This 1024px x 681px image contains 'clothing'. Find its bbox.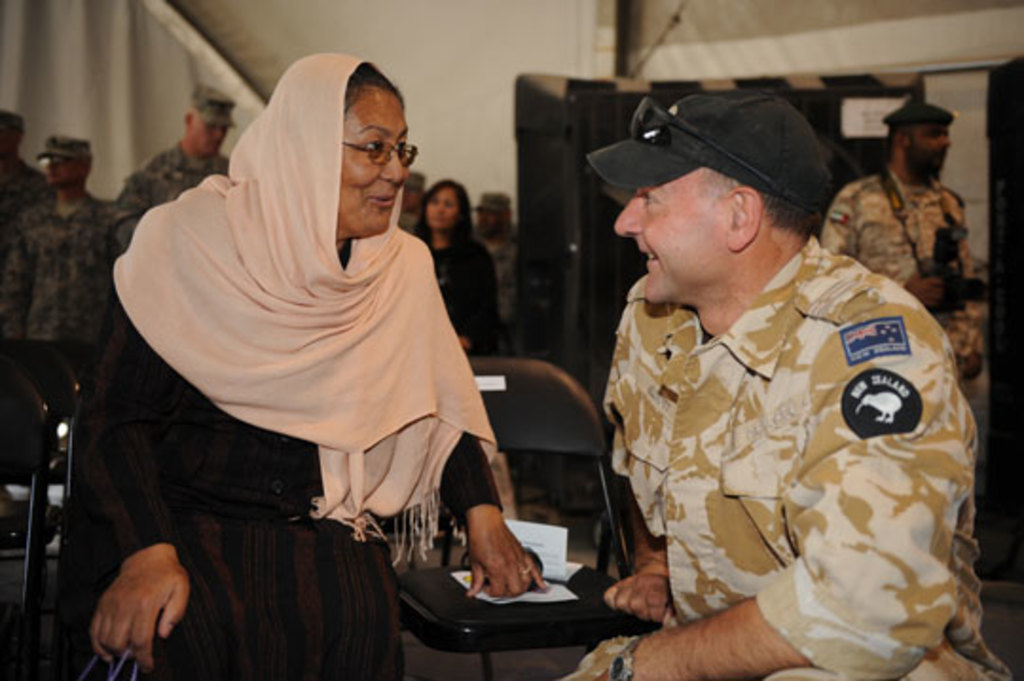
(left=419, top=216, right=514, bottom=349).
